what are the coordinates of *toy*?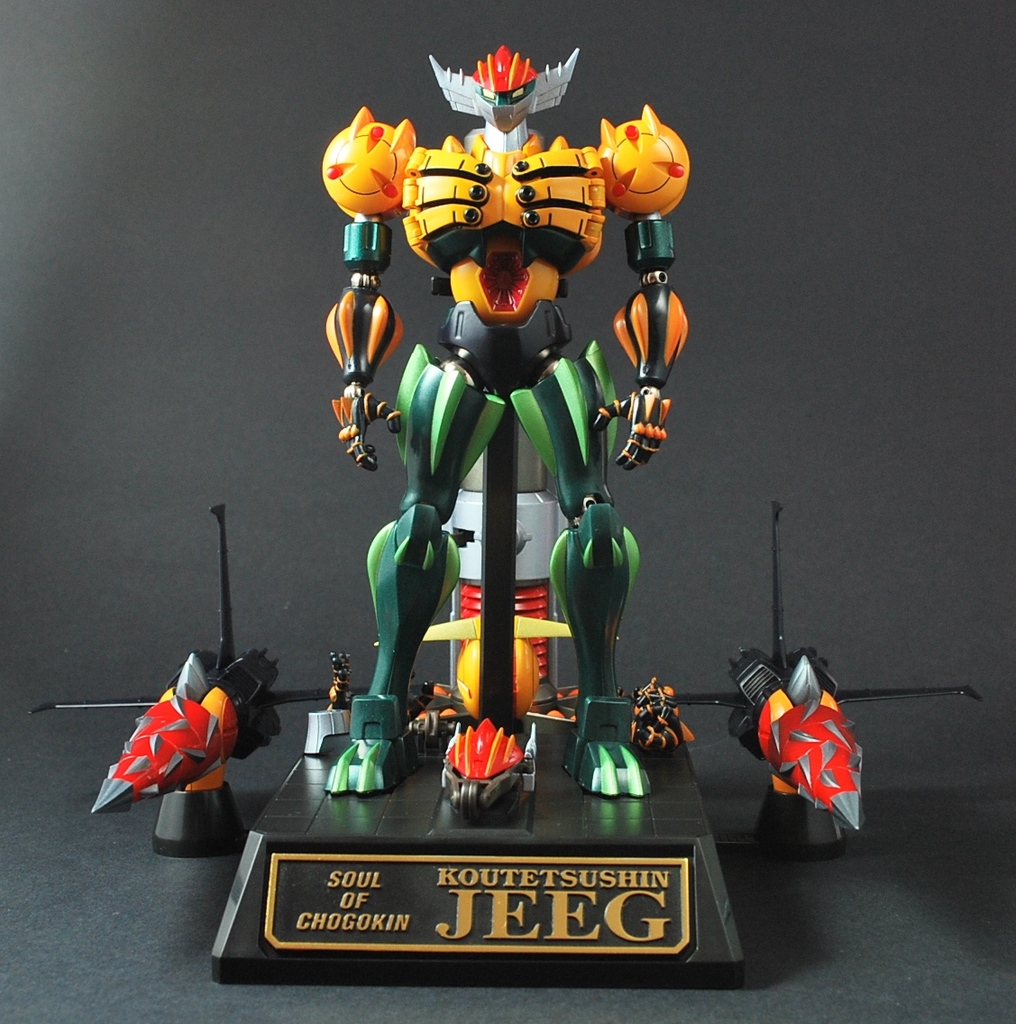
bbox=[666, 506, 984, 857].
